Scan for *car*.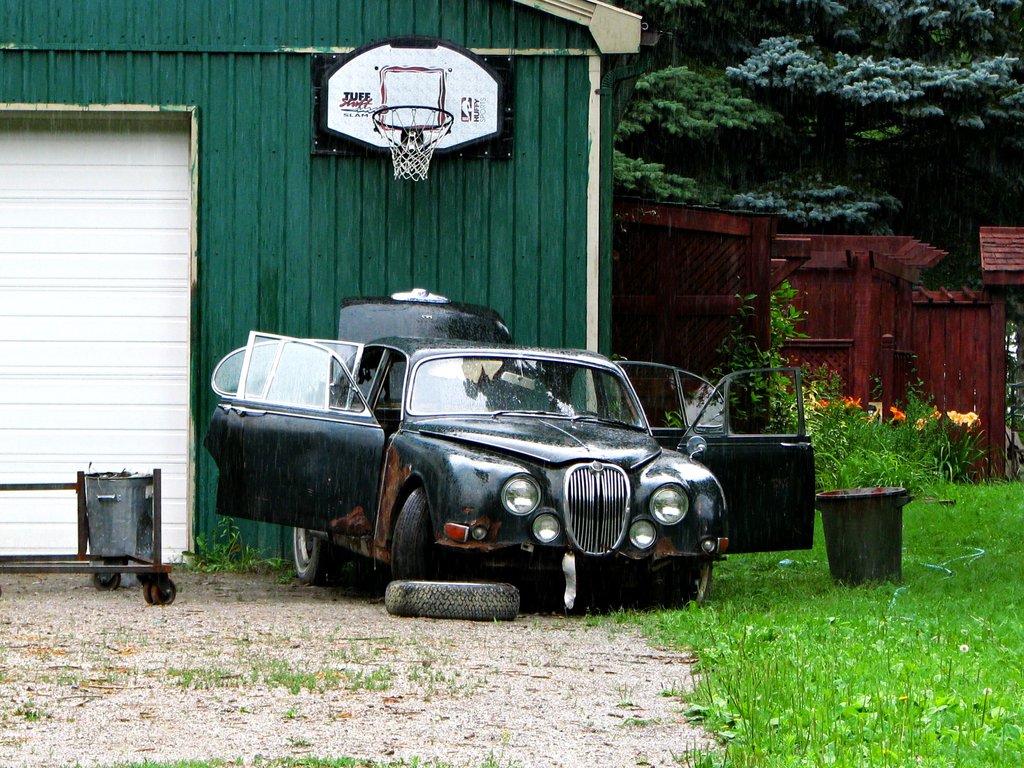
Scan result: Rect(219, 314, 733, 628).
